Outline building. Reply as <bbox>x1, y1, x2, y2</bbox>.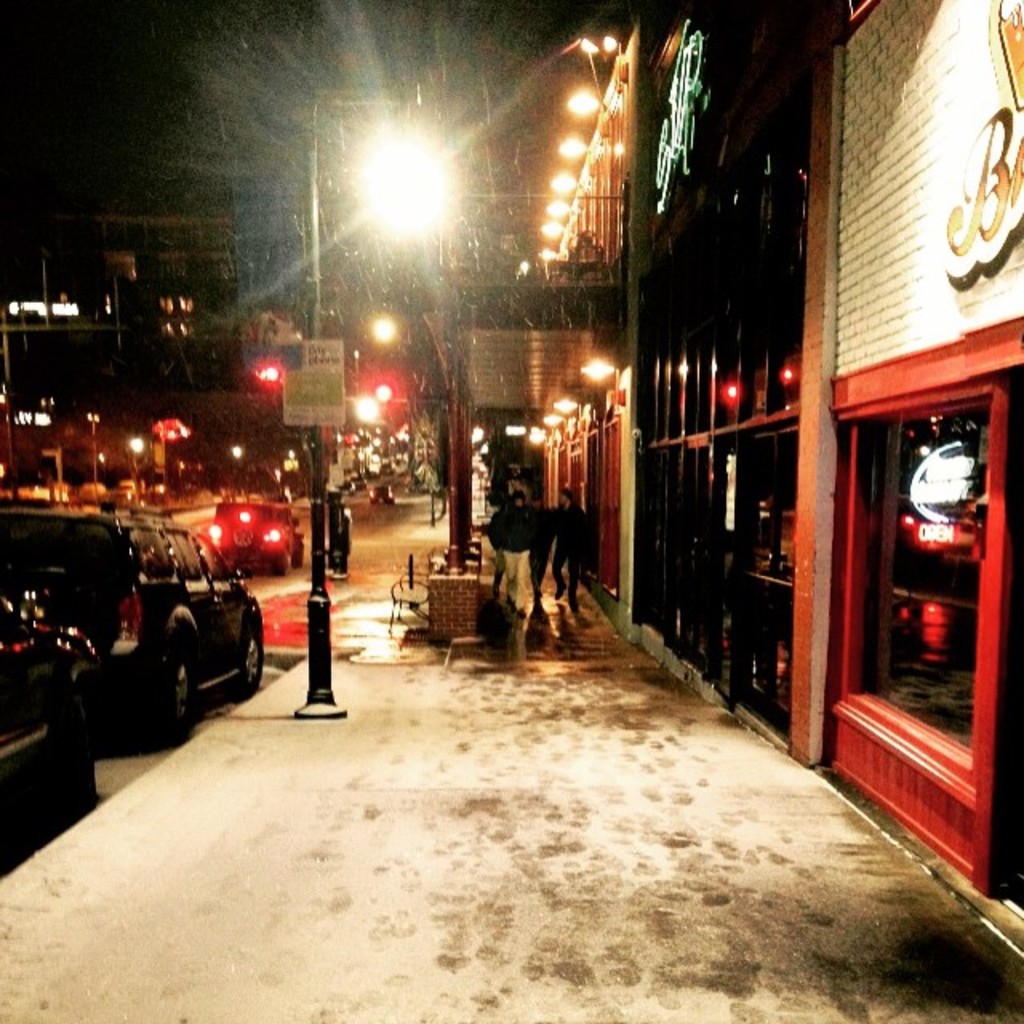
<bbox>459, 0, 1022, 962</bbox>.
